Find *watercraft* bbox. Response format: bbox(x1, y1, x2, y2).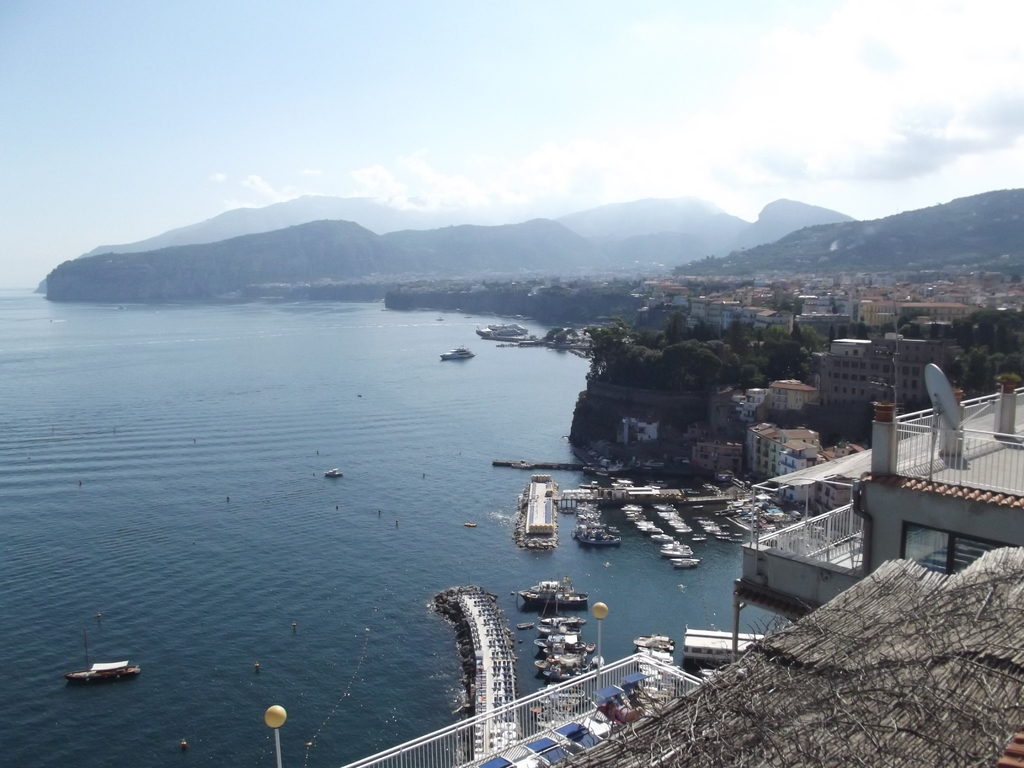
bbox(539, 610, 591, 623).
